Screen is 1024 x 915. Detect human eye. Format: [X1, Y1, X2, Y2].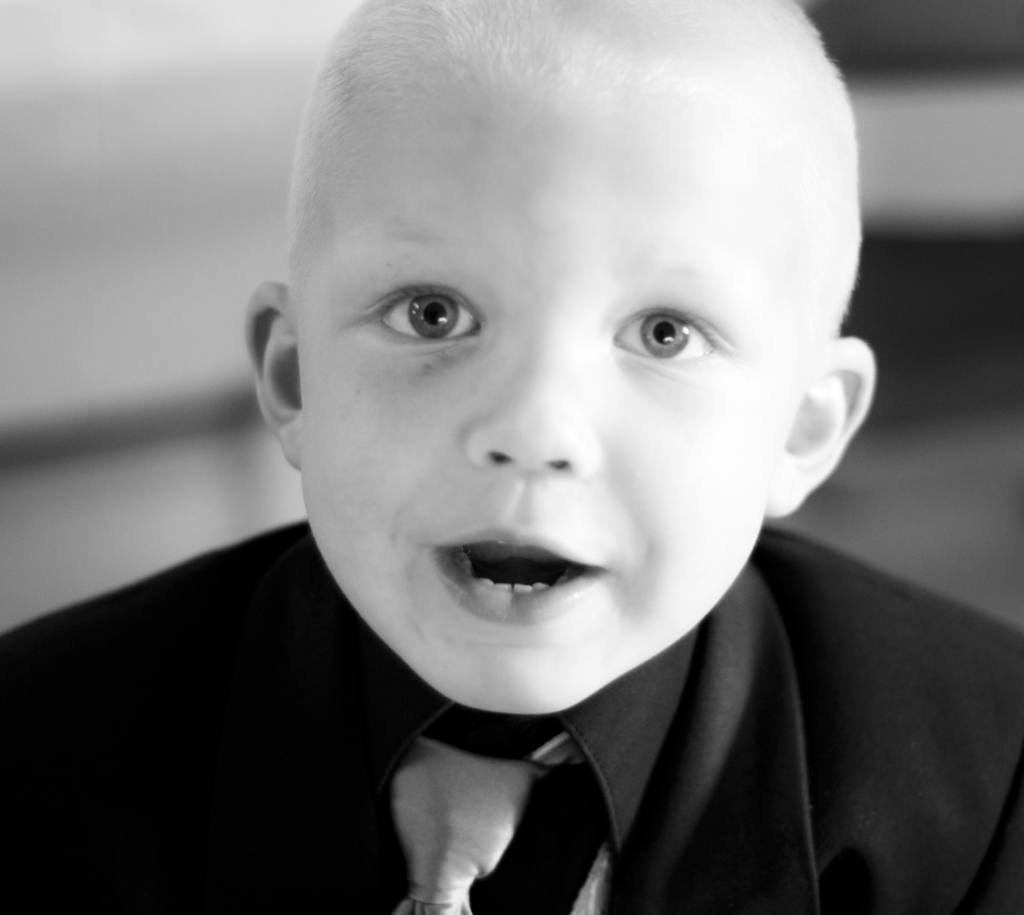
[604, 306, 731, 372].
